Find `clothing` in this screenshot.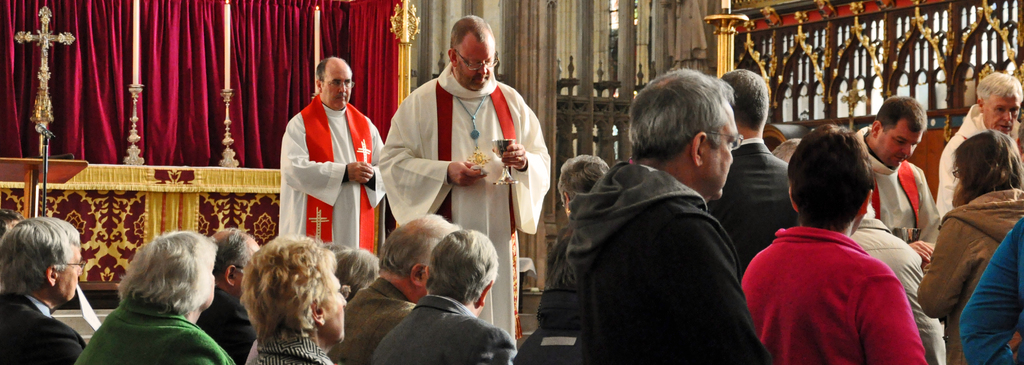
The bounding box for `clothing` is 0, 280, 77, 364.
